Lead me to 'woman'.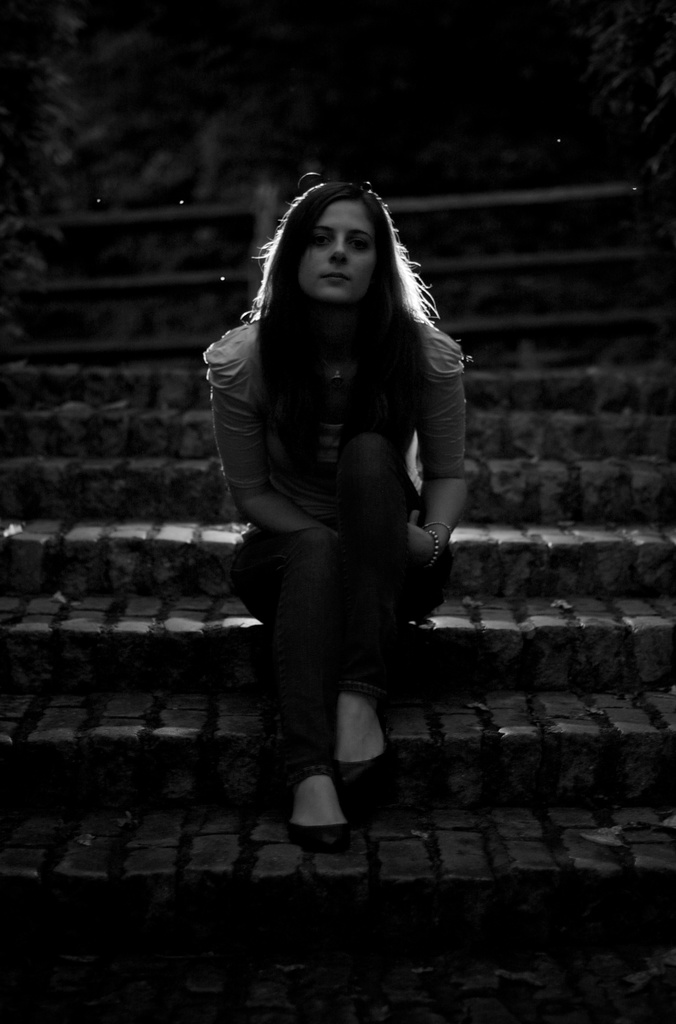
Lead to 198/159/478/858.
